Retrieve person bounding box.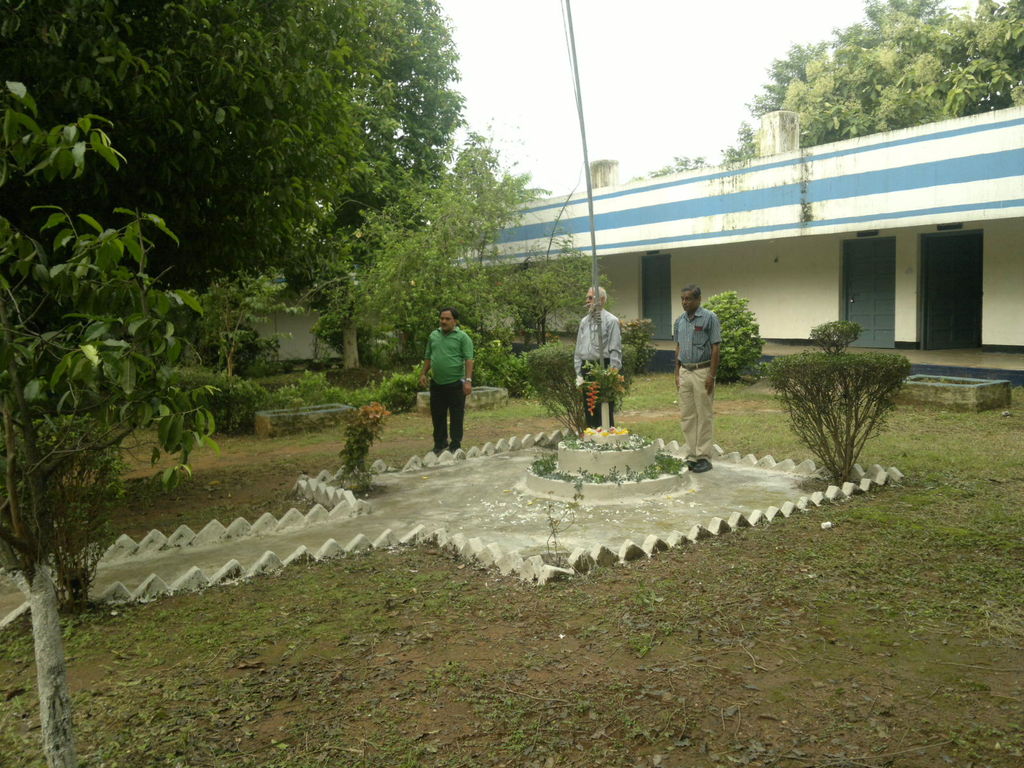
Bounding box: BBox(569, 282, 622, 426).
